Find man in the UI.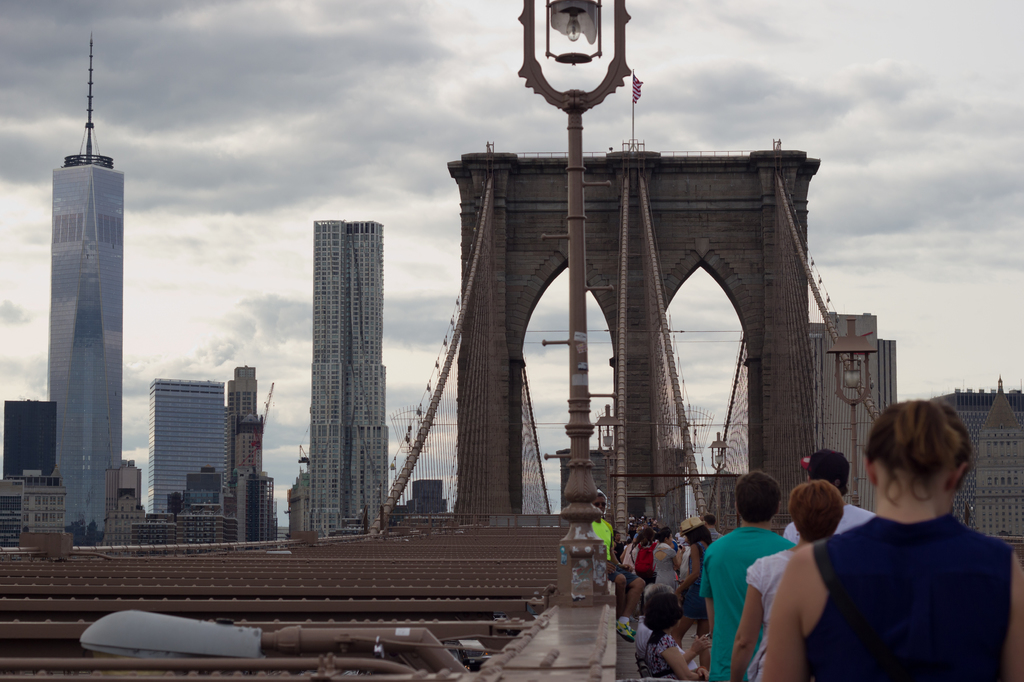
UI element at 590:490:644:642.
